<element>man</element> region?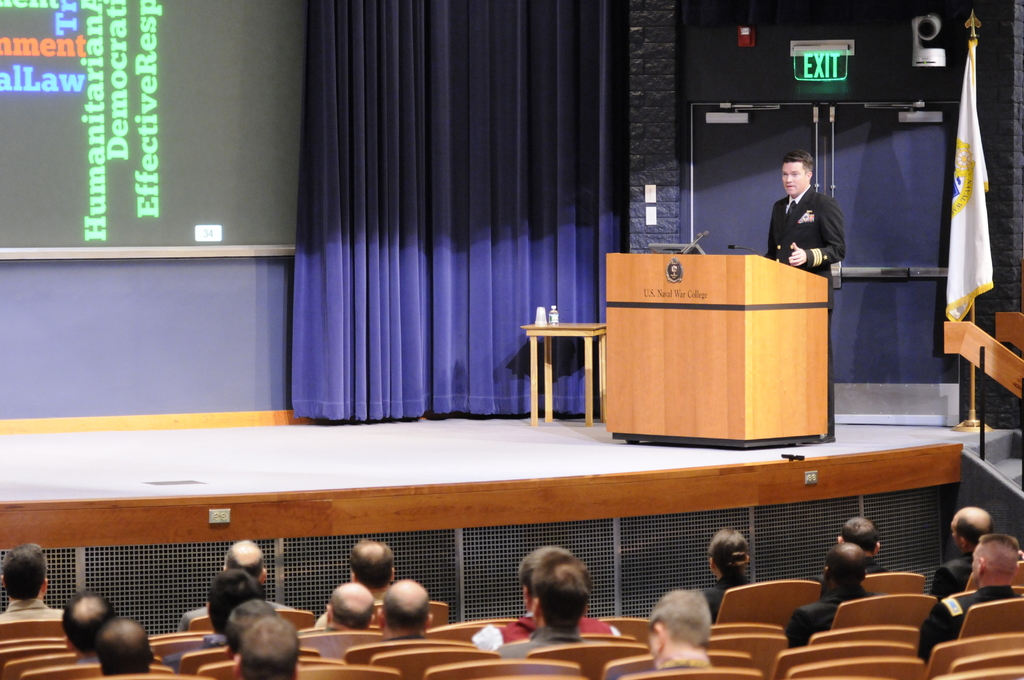
781:542:876:649
